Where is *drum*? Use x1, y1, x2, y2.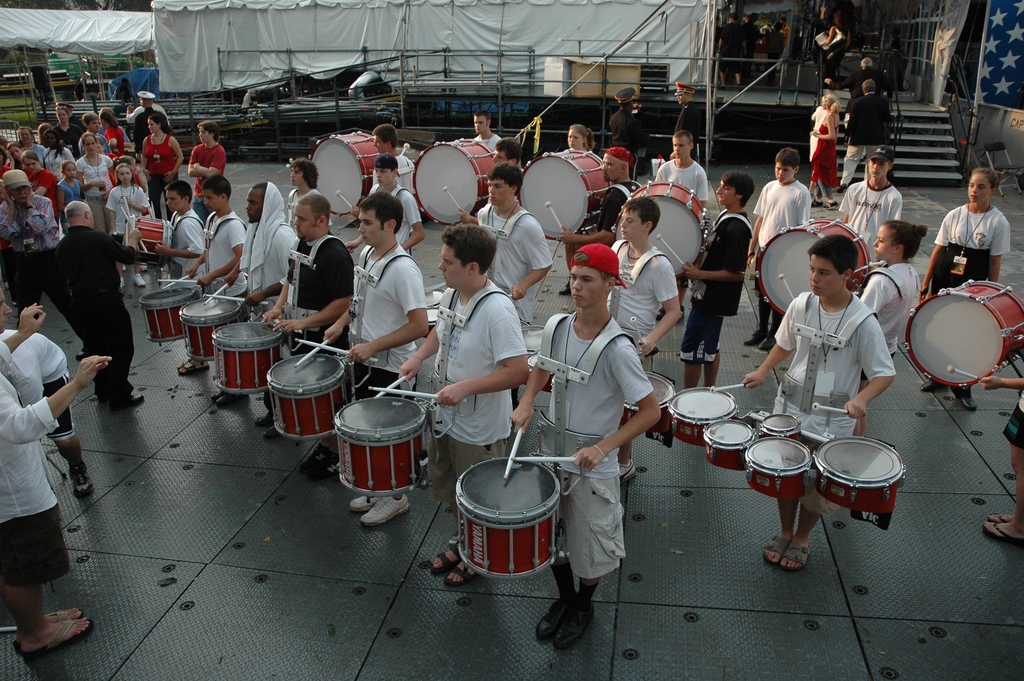
610, 183, 707, 275.
